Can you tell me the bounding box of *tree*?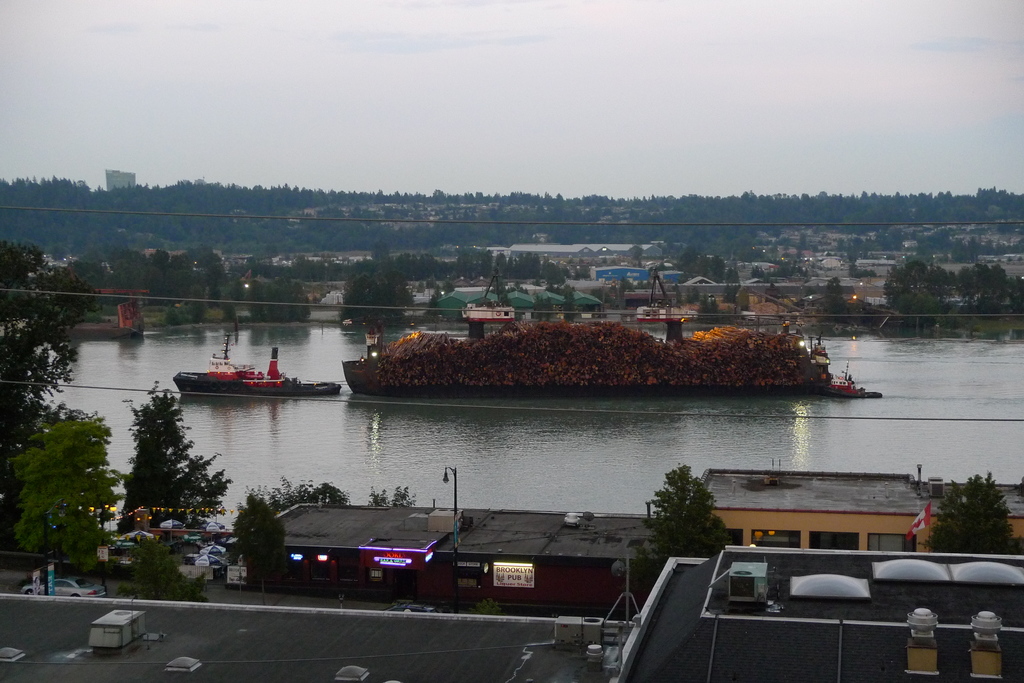
<region>119, 387, 241, 559</region>.
